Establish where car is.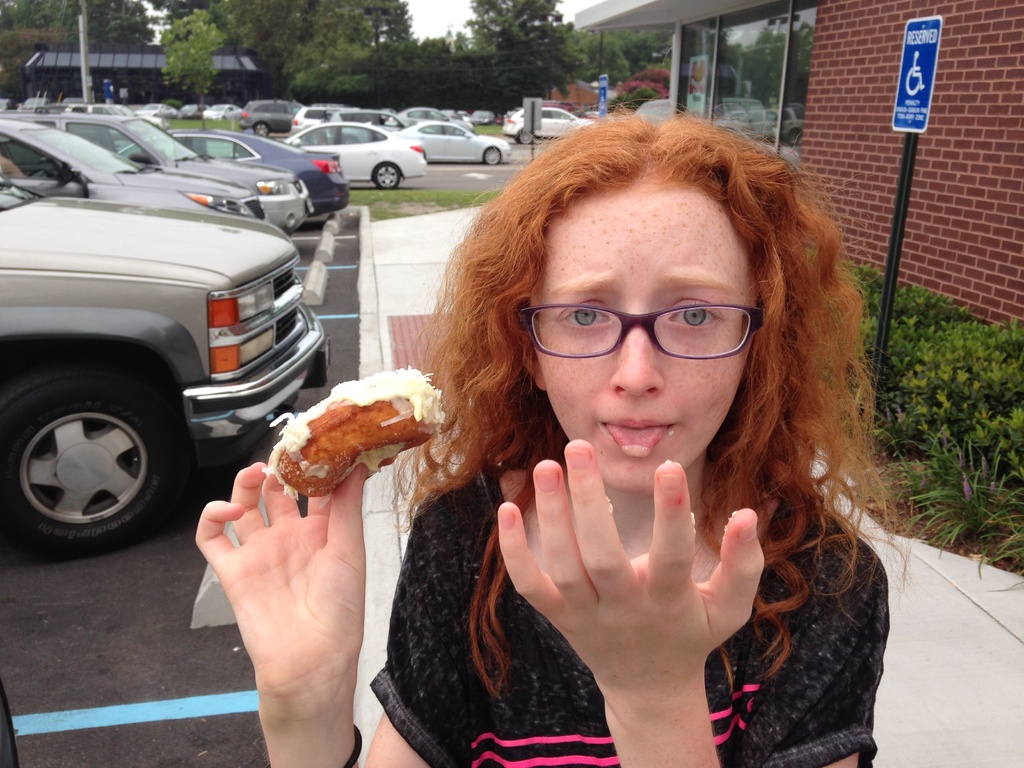
Established at {"left": 283, "top": 122, "right": 426, "bottom": 191}.
